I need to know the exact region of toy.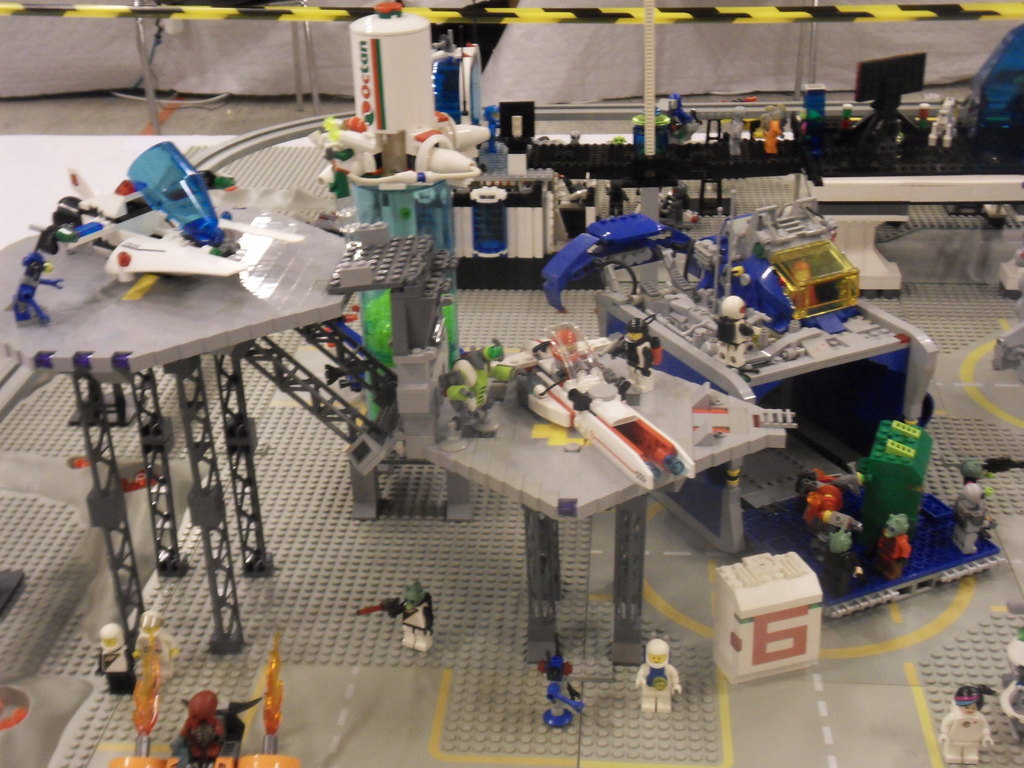
Region: 451/352/500/447.
